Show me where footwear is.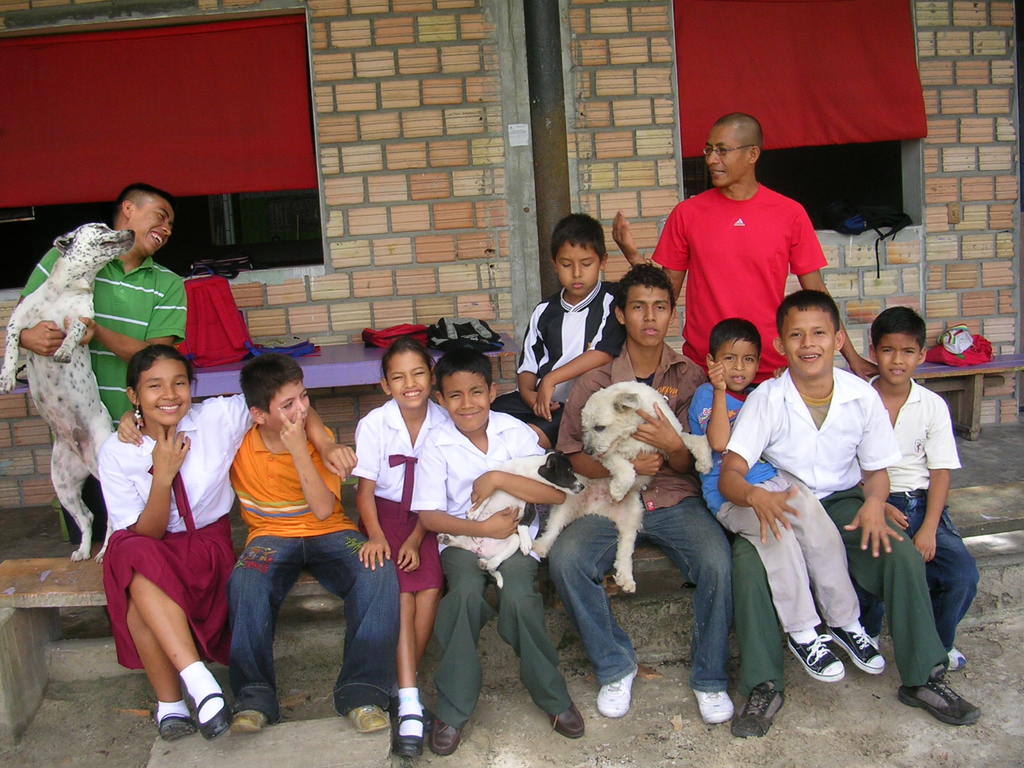
footwear is at [x1=602, y1=650, x2=642, y2=719].
